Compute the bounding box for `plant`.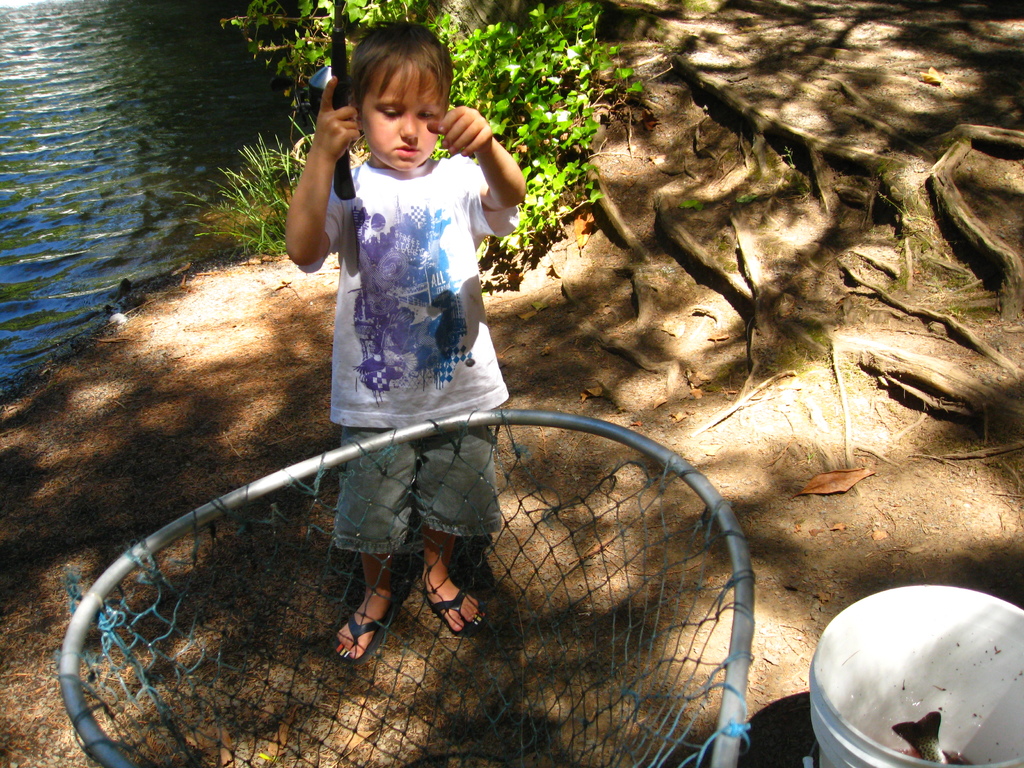
212/0/639/298.
